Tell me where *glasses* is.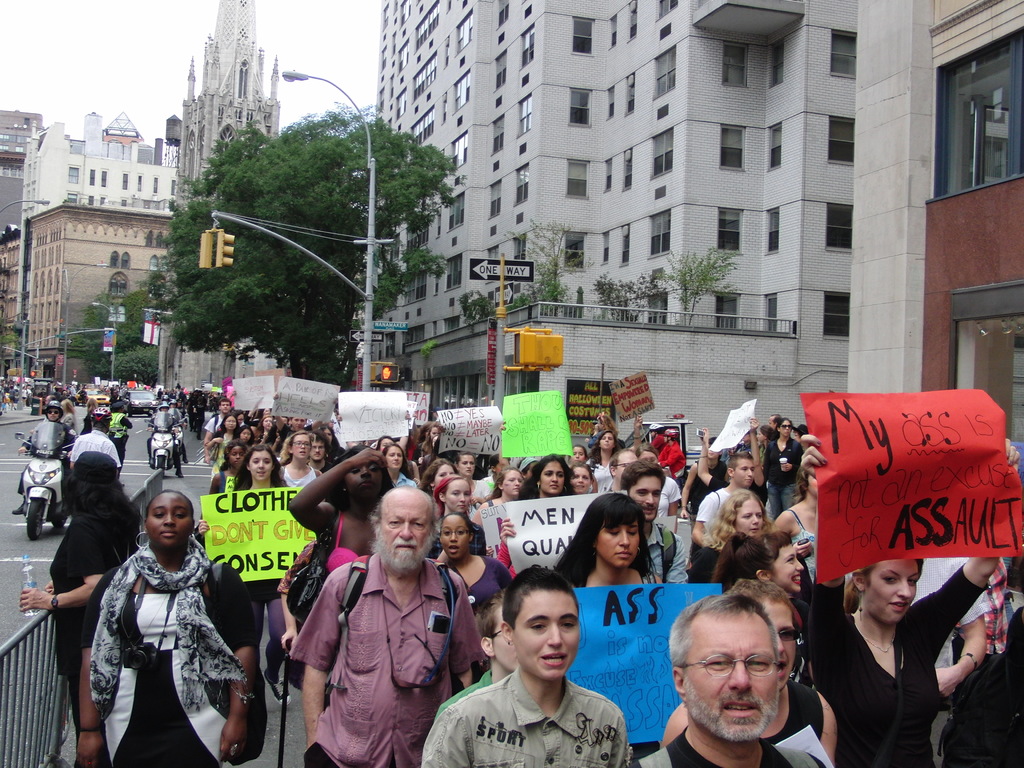
*glasses* is at region(684, 650, 780, 679).
